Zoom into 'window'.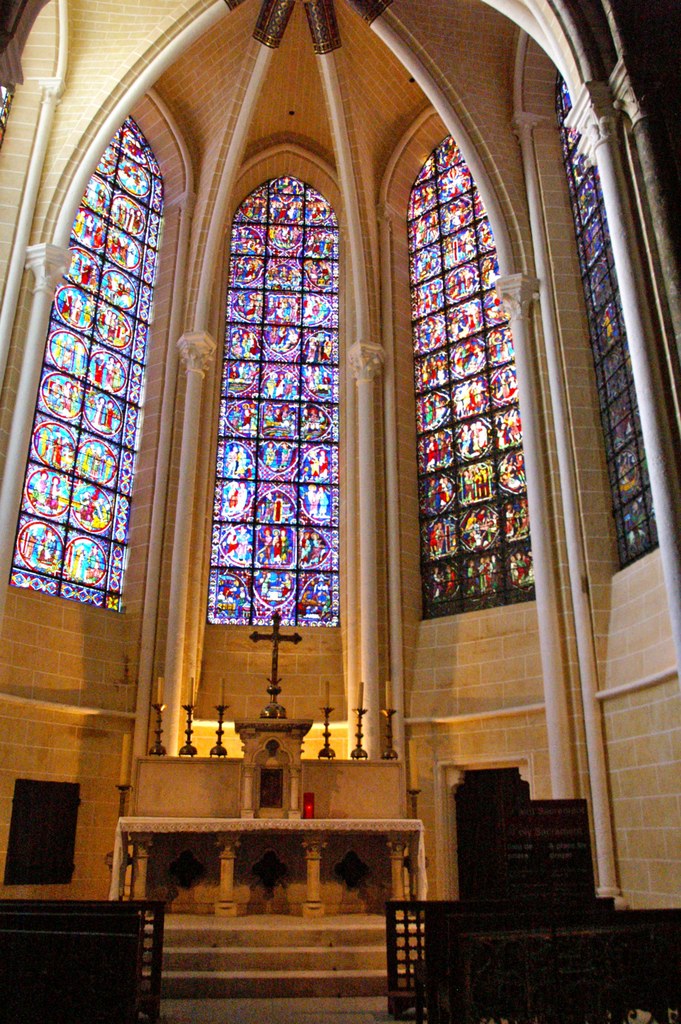
Zoom target: 203:173:338:623.
